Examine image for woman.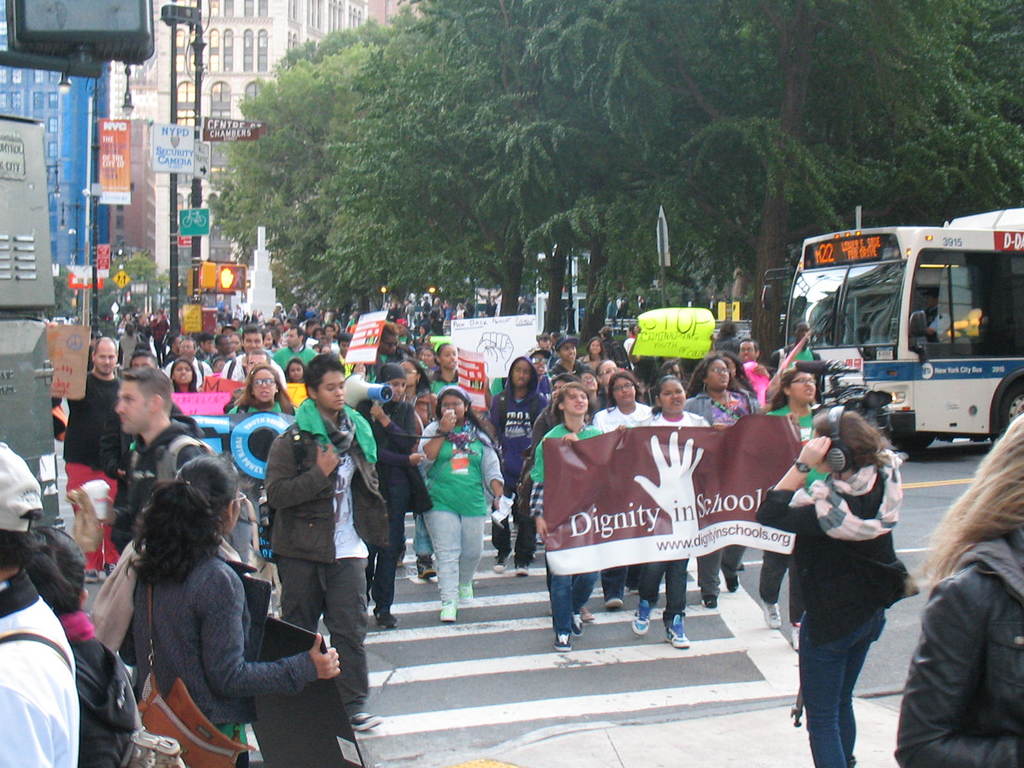
Examination result: crop(280, 352, 309, 386).
